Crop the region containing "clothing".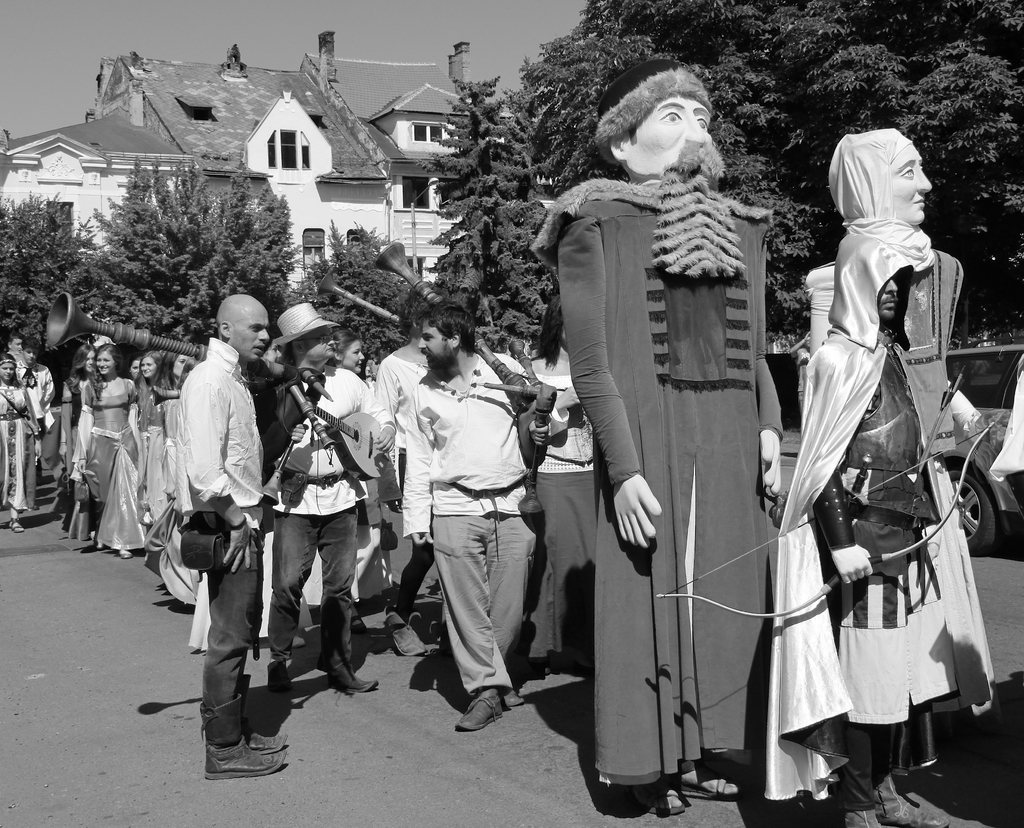
Crop region: BBox(282, 366, 363, 667).
